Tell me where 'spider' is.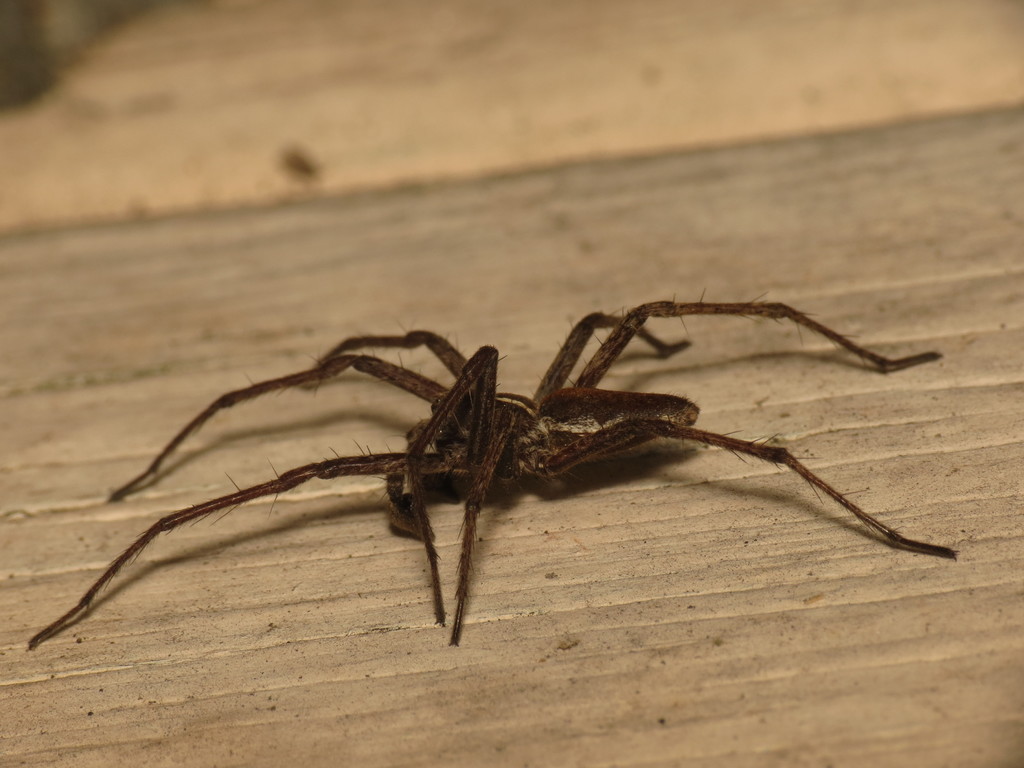
'spider' is at l=28, t=283, r=961, b=648.
